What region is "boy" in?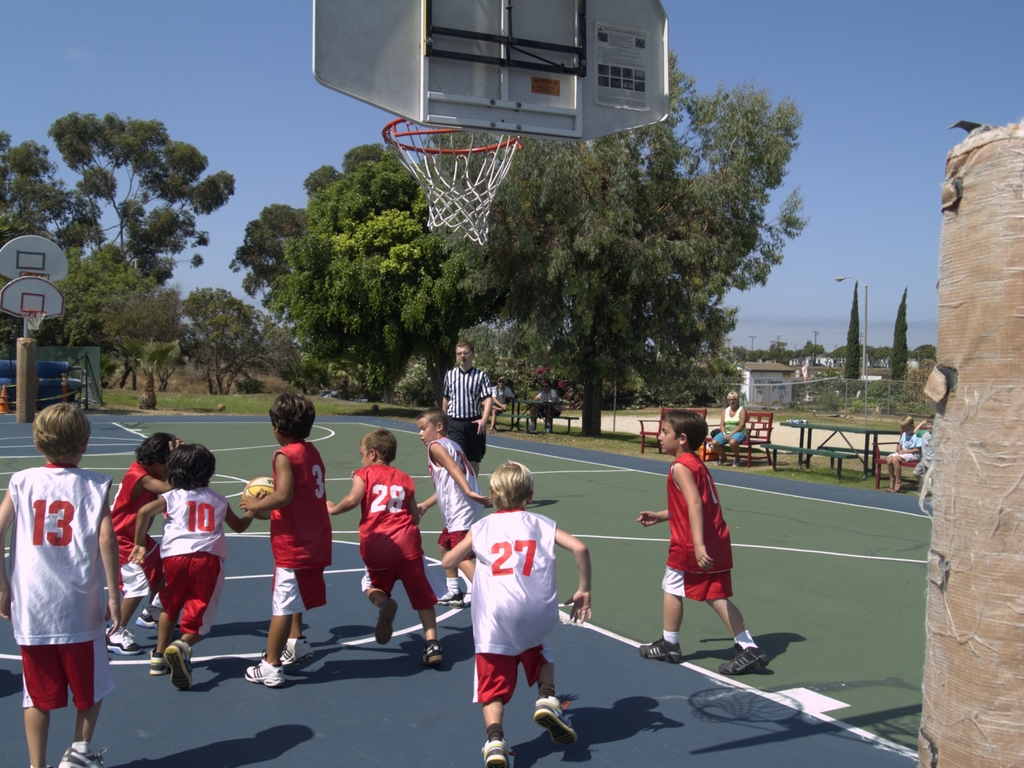
104 433 184 657.
